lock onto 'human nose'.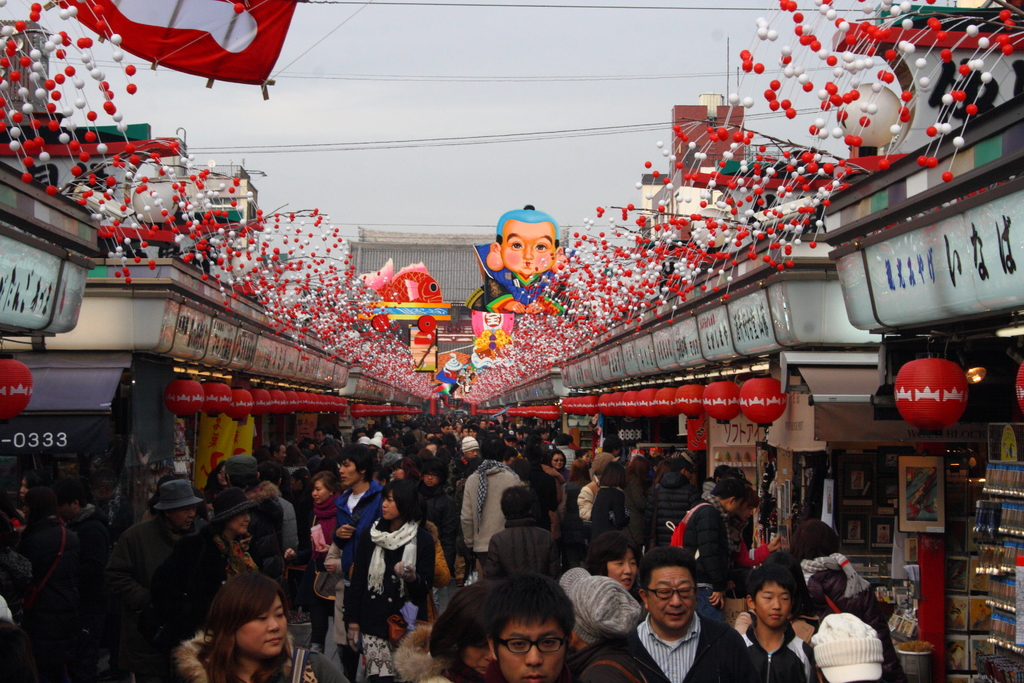
Locked: Rect(337, 466, 345, 474).
